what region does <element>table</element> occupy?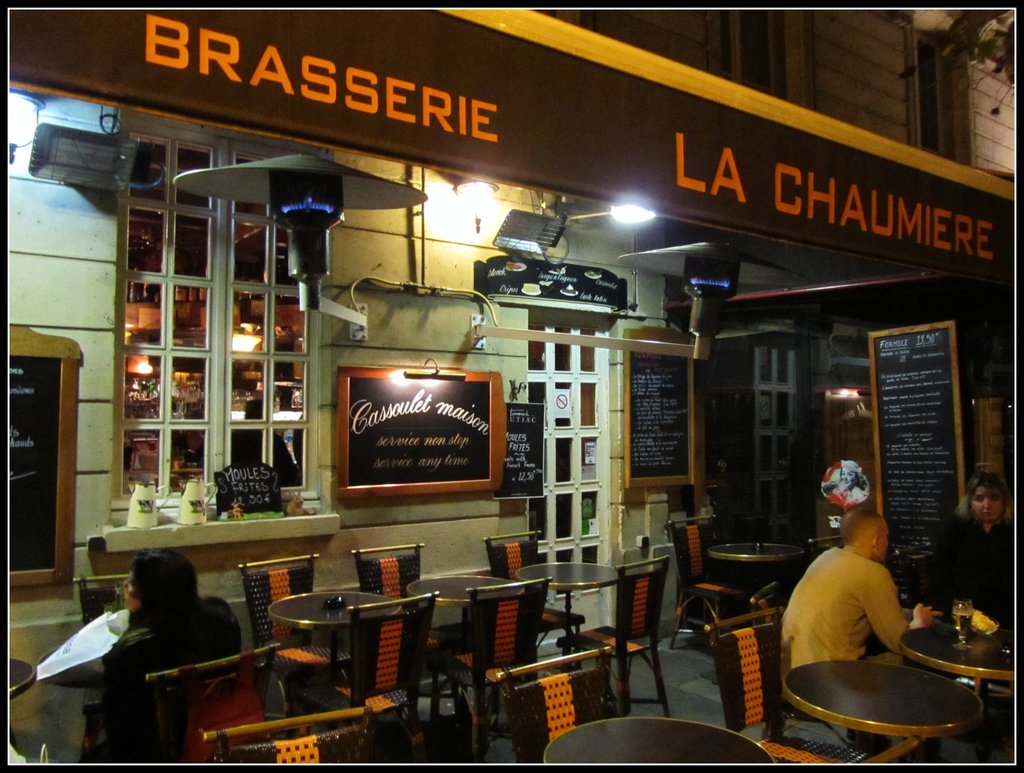
(31, 647, 110, 749).
